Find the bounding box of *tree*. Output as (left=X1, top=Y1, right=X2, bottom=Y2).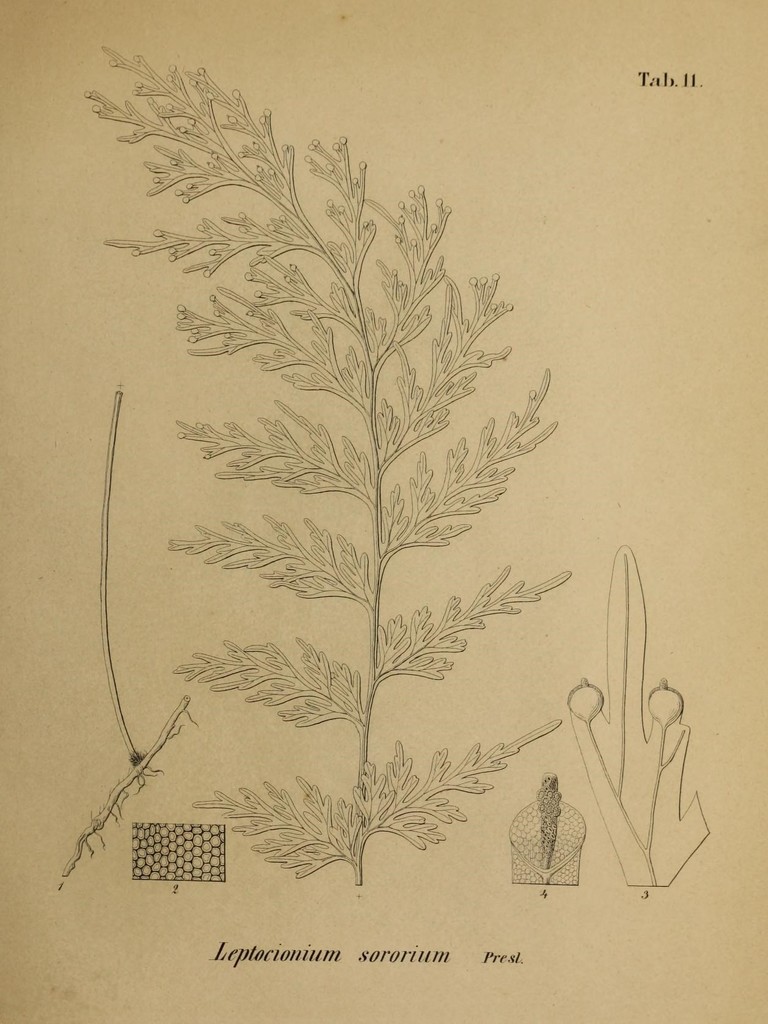
(left=70, top=37, right=586, bottom=907).
